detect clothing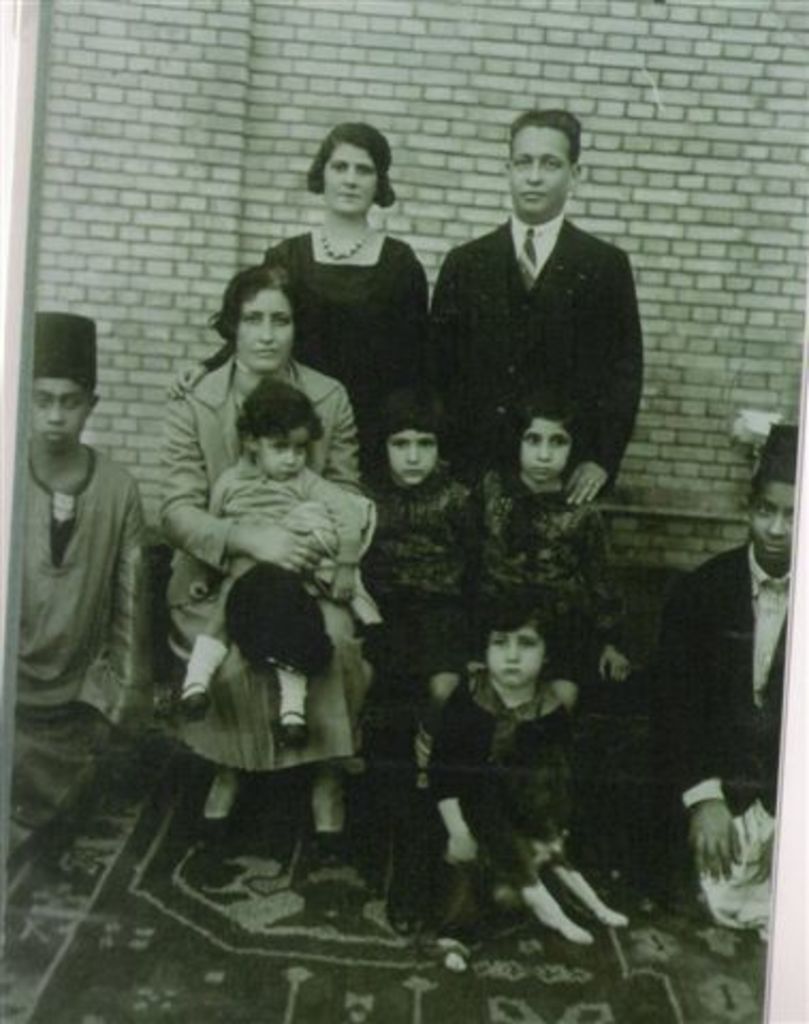
bbox=(660, 533, 775, 821)
